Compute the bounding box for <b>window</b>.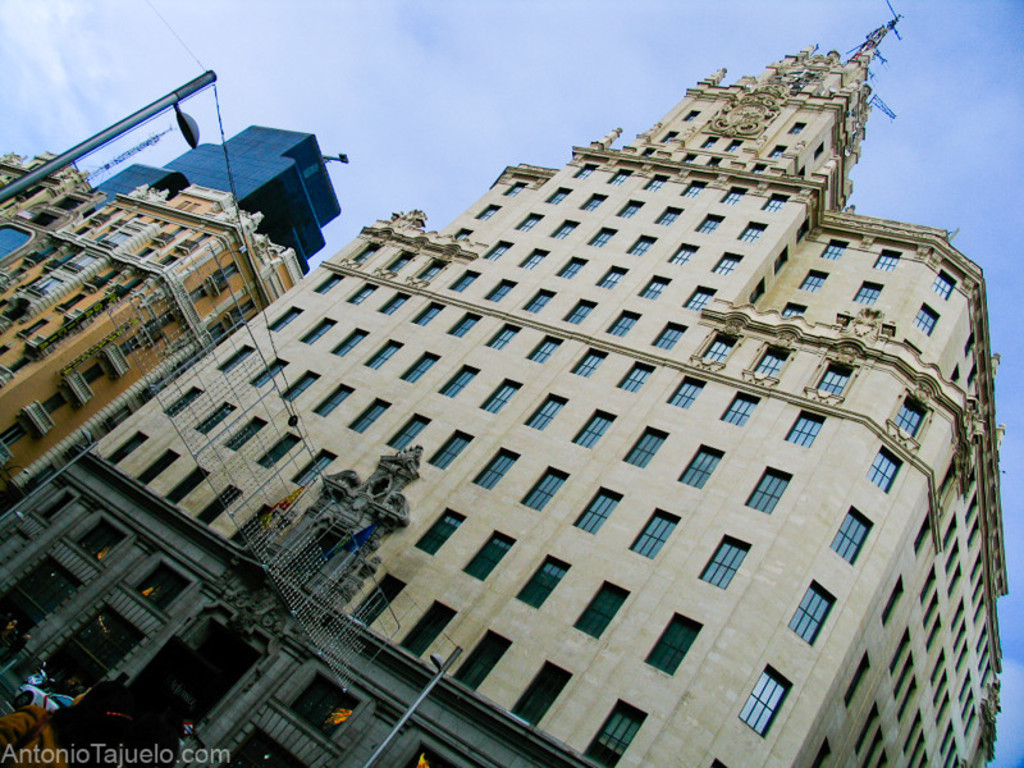
detection(520, 289, 552, 312).
